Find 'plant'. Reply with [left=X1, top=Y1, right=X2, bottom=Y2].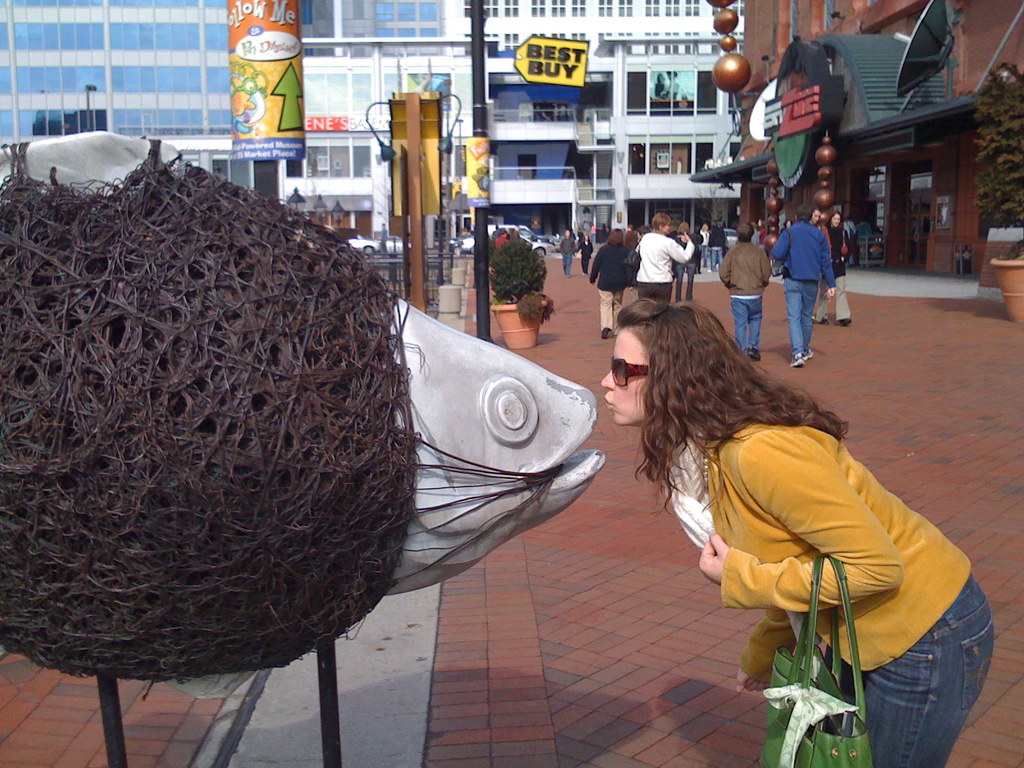
[left=494, top=233, right=541, bottom=297].
